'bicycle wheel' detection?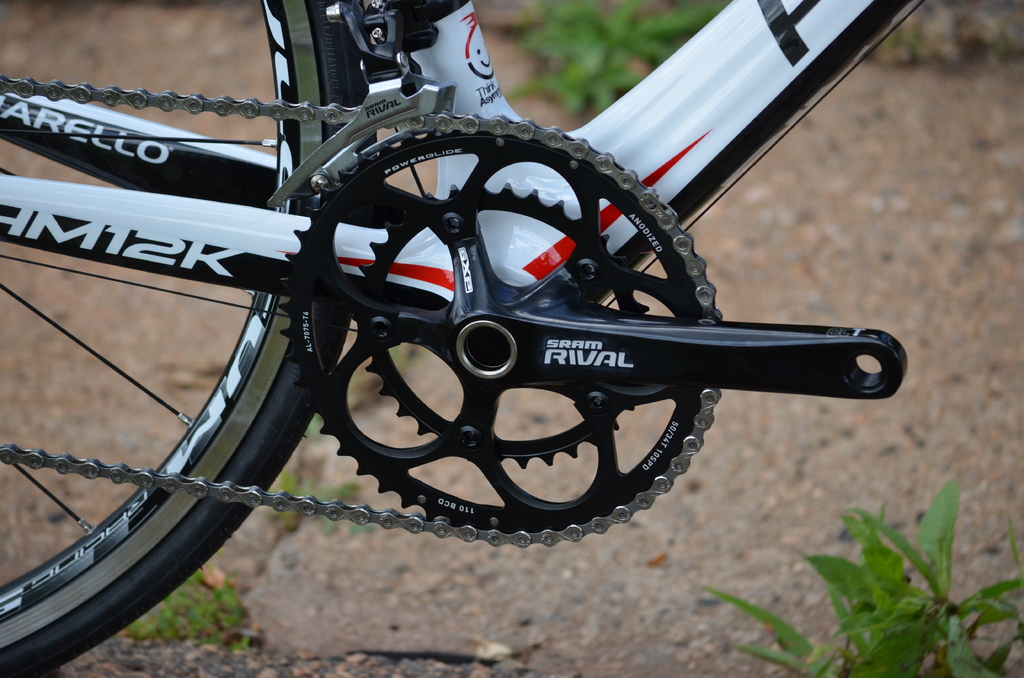
(0,0,387,677)
